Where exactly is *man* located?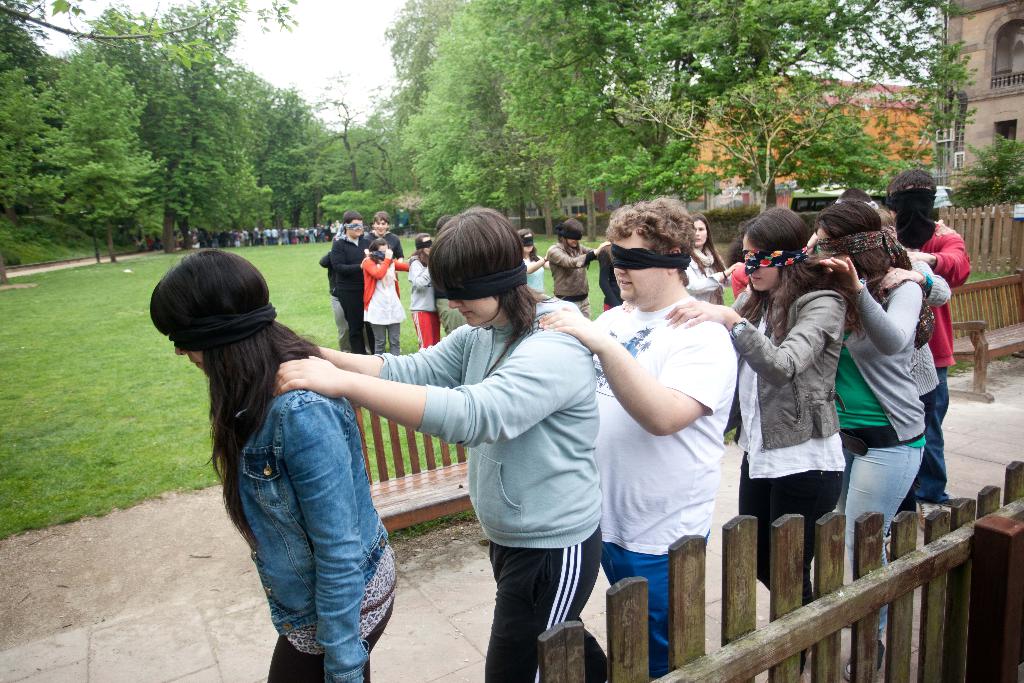
Its bounding box is (left=534, top=195, right=749, bottom=677).
